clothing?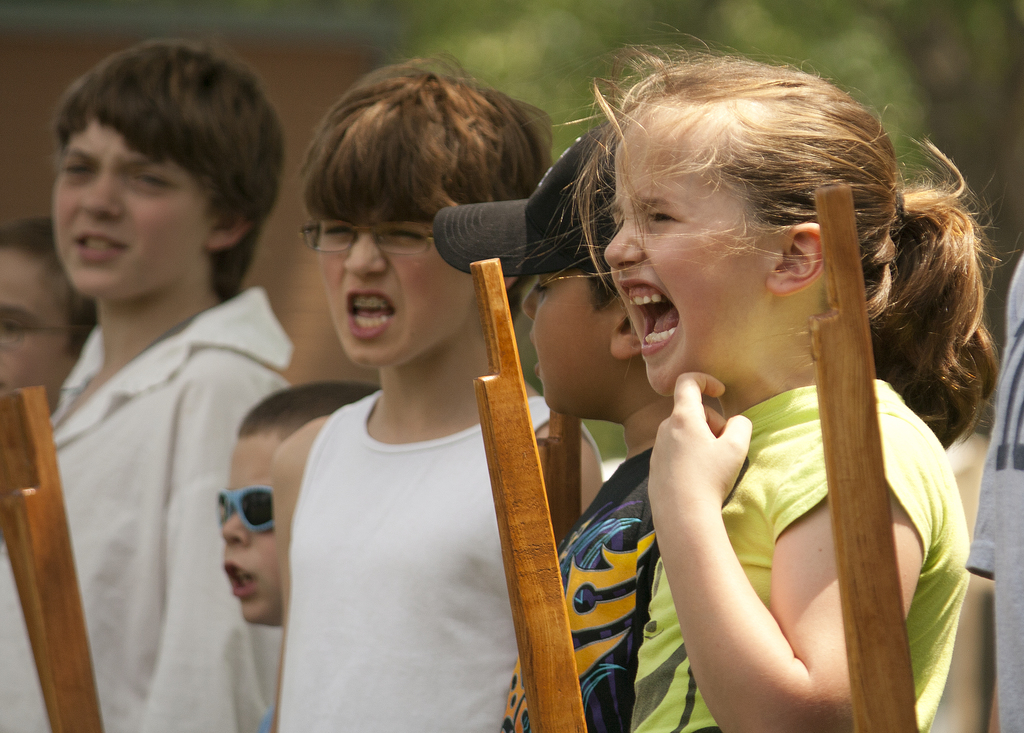
bbox=(0, 286, 291, 732)
